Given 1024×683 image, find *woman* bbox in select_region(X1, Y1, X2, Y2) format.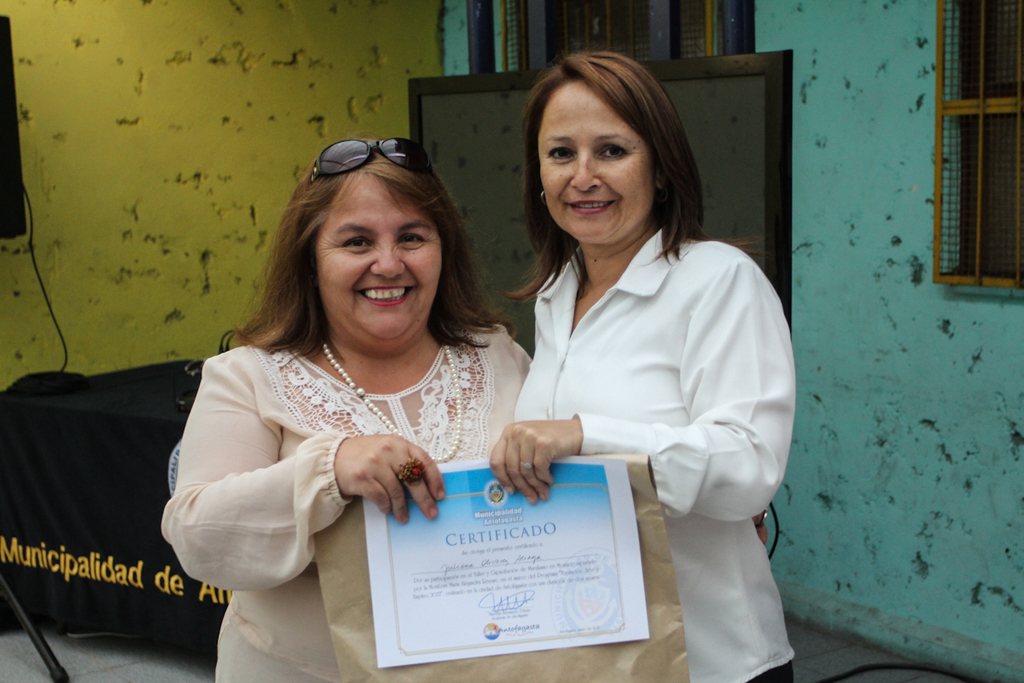
select_region(160, 137, 768, 682).
